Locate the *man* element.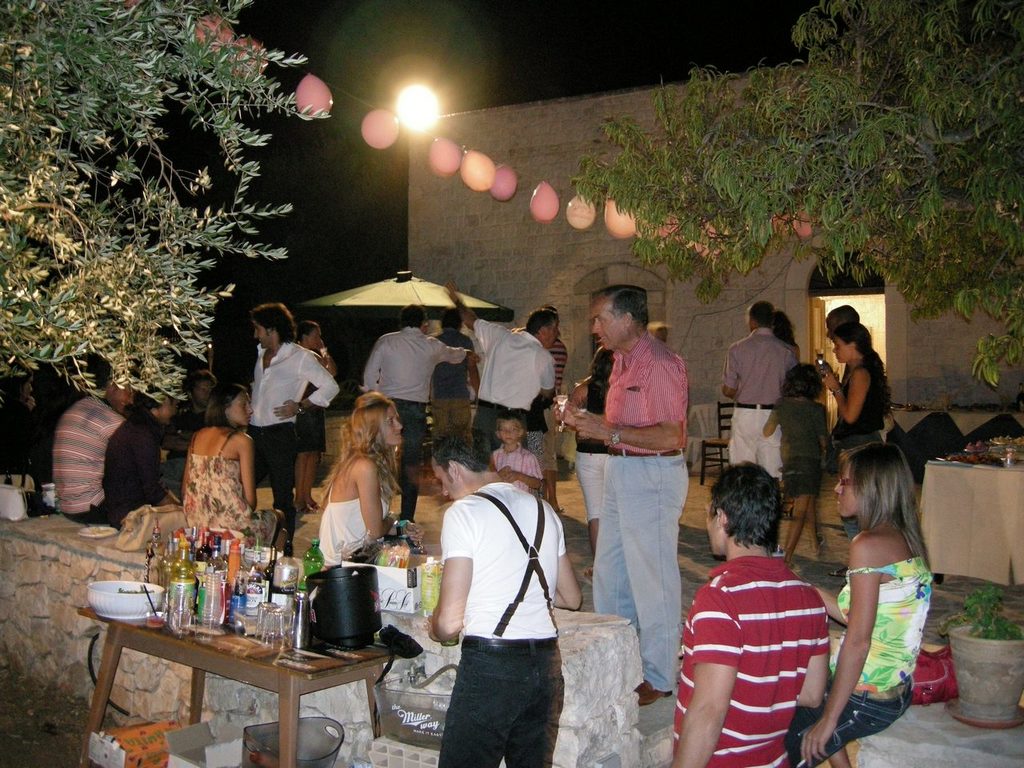
Element bbox: locate(98, 374, 190, 520).
